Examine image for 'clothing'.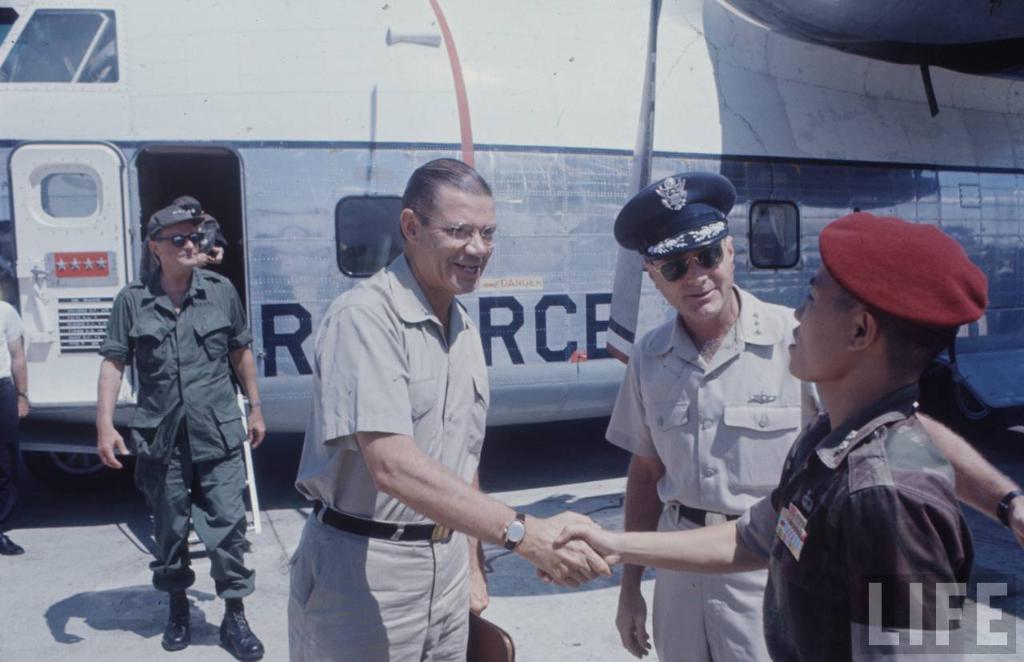
Examination result: (738, 384, 979, 661).
